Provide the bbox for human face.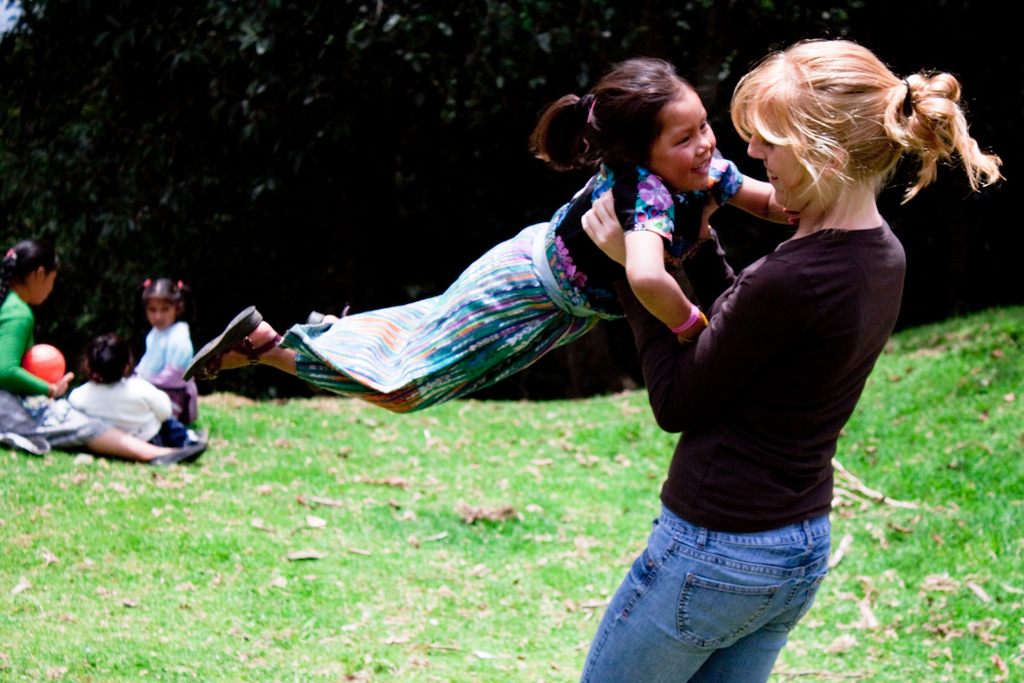
148, 299, 178, 329.
